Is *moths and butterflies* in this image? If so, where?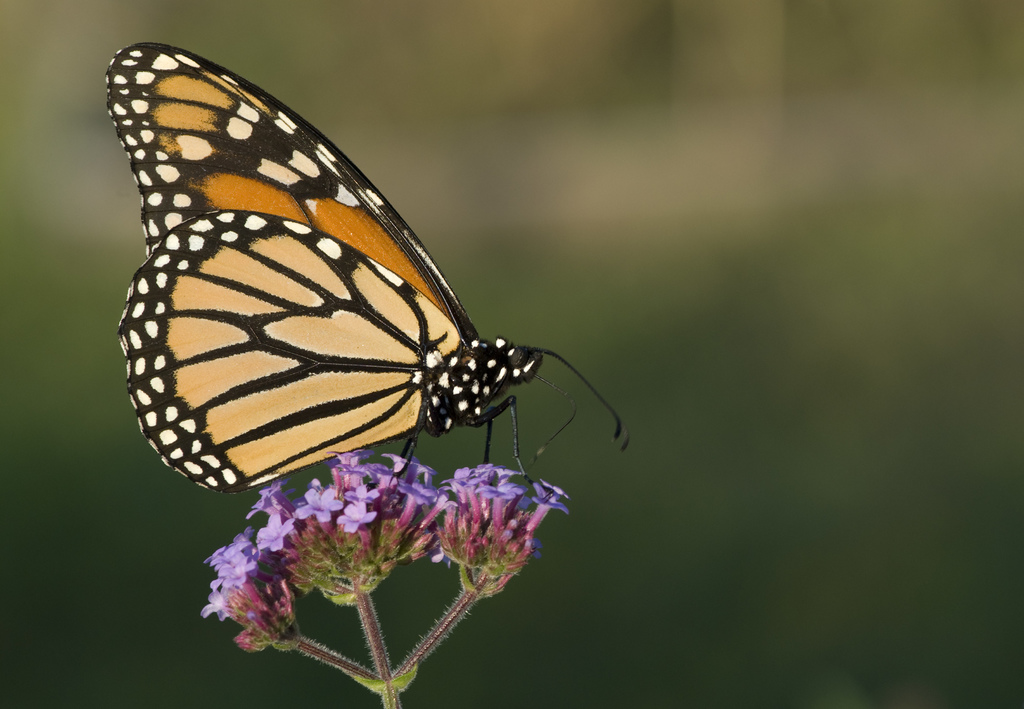
Yes, at 100/38/635/518.
